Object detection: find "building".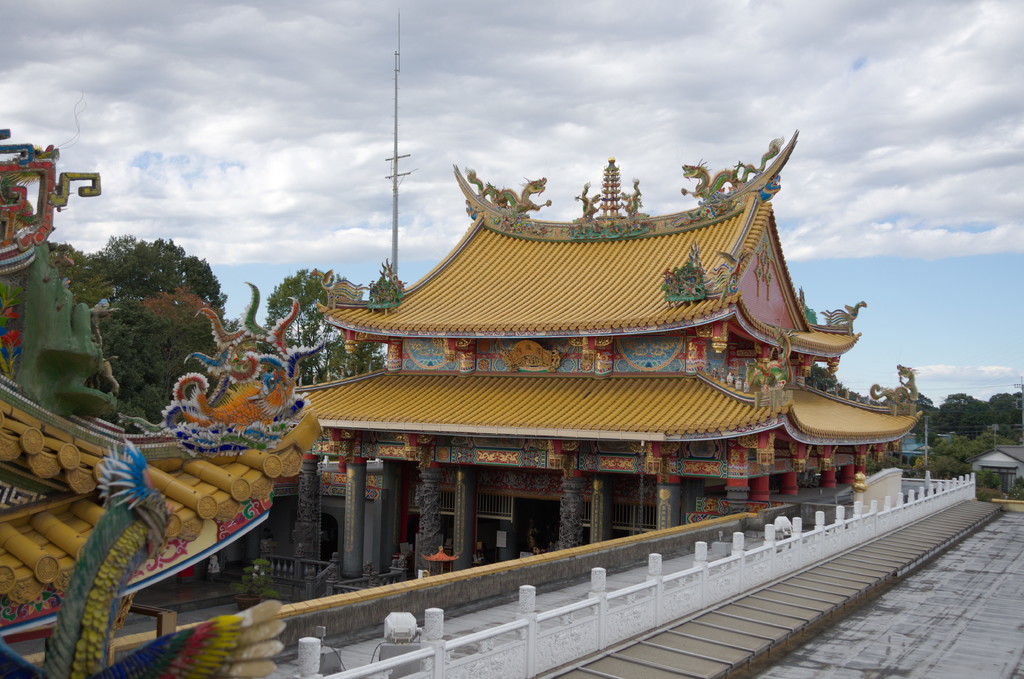
(x1=284, y1=123, x2=929, y2=594).
